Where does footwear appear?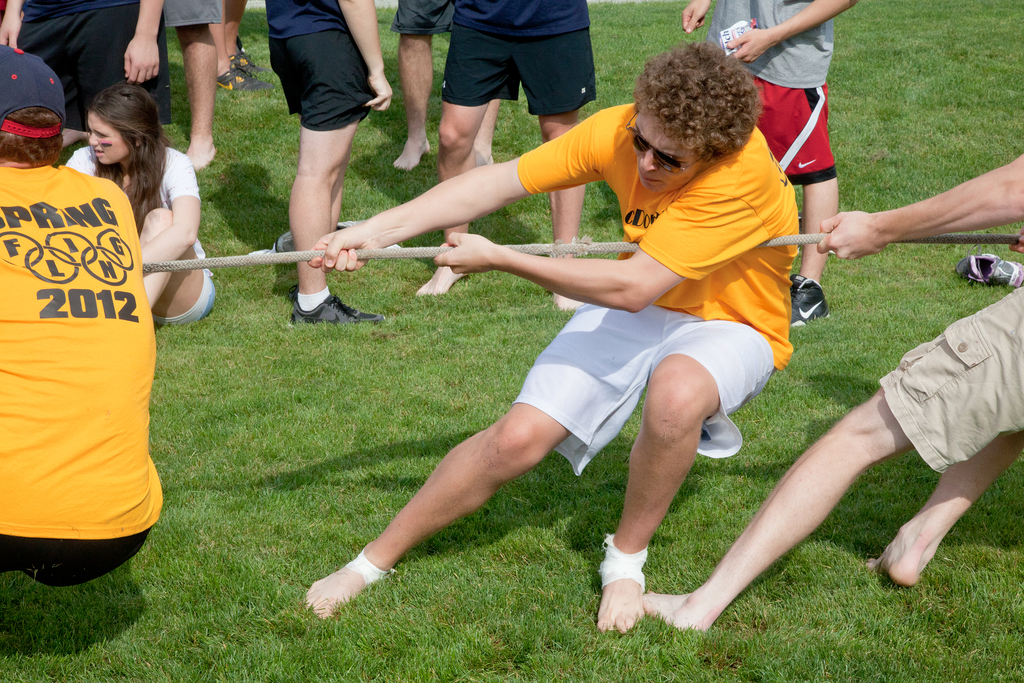
Appears at [774, 276, 826, 329].
